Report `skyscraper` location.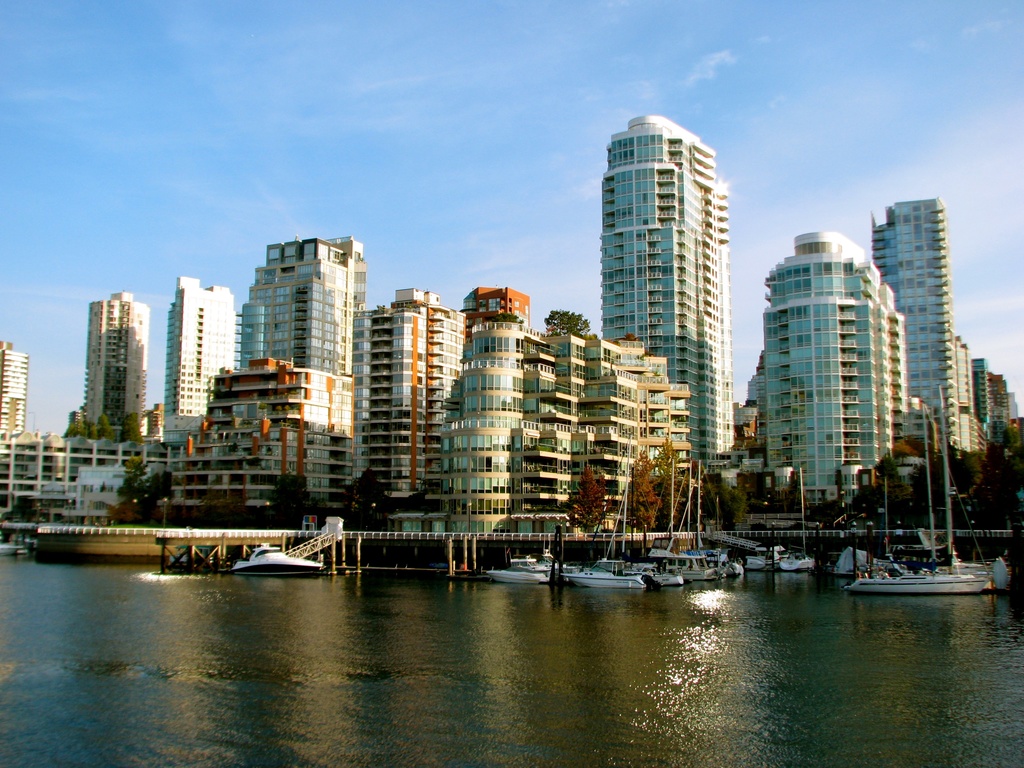
Report: <bbox>860, 194, 987, 473</bbox>.
